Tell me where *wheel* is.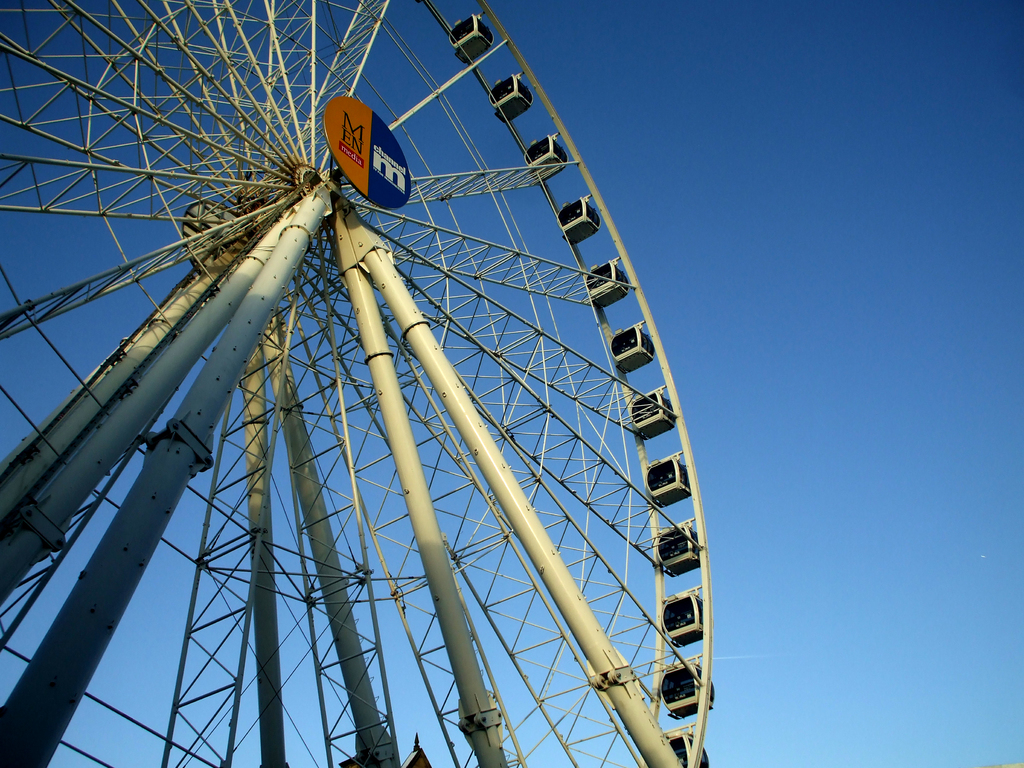
*wheel* is at pyautogui.locateOnScreen(0, 0, 717, 767).
